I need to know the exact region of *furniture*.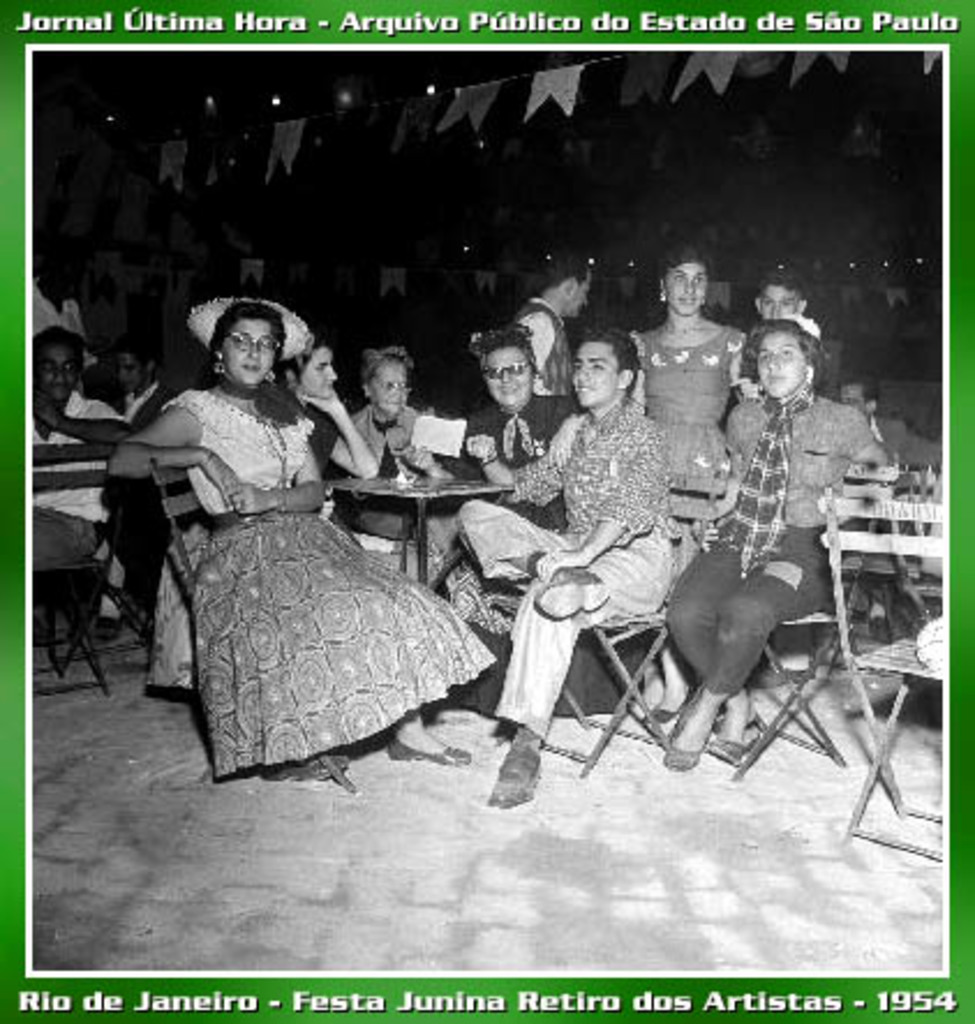
Region: (x1=321, y1=474, x2=518, y2=726).
